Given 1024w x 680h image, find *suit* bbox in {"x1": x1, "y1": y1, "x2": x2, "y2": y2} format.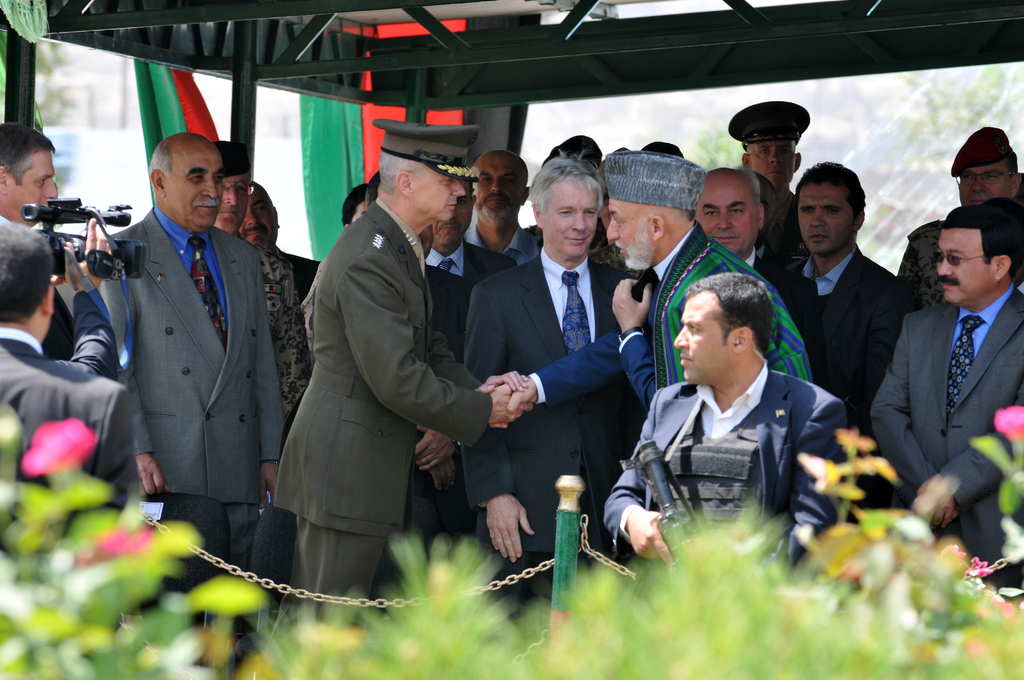
{"x1": 420, "y1": 240, "x2": 512, "y2": 555}.
